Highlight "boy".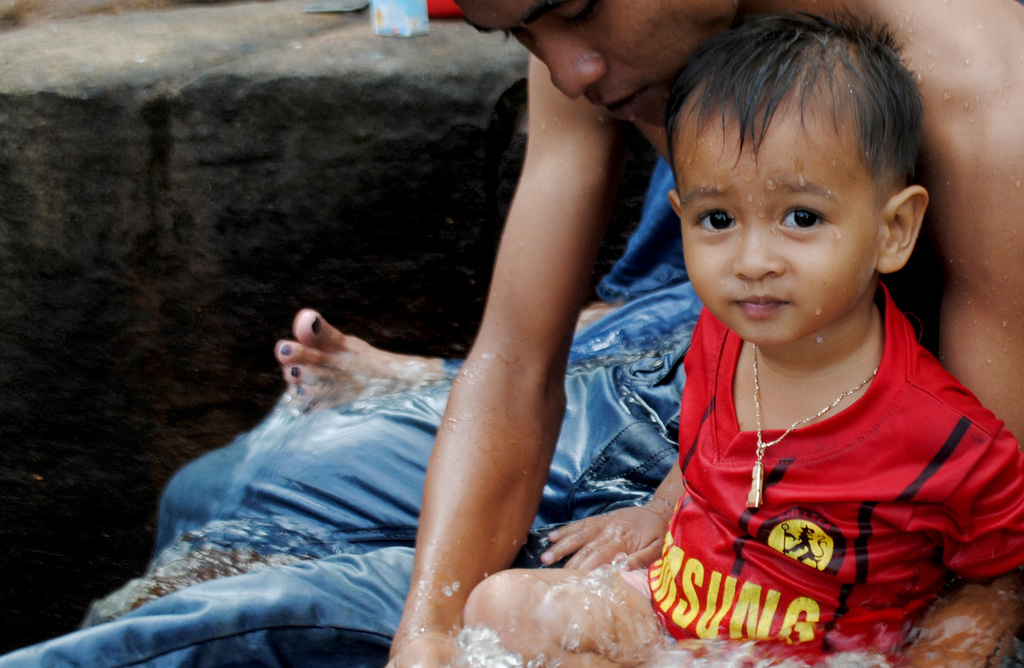
Highlighted region: {"x1": 462, "y1": 0, "x2": 1023, "y2": 667}.
